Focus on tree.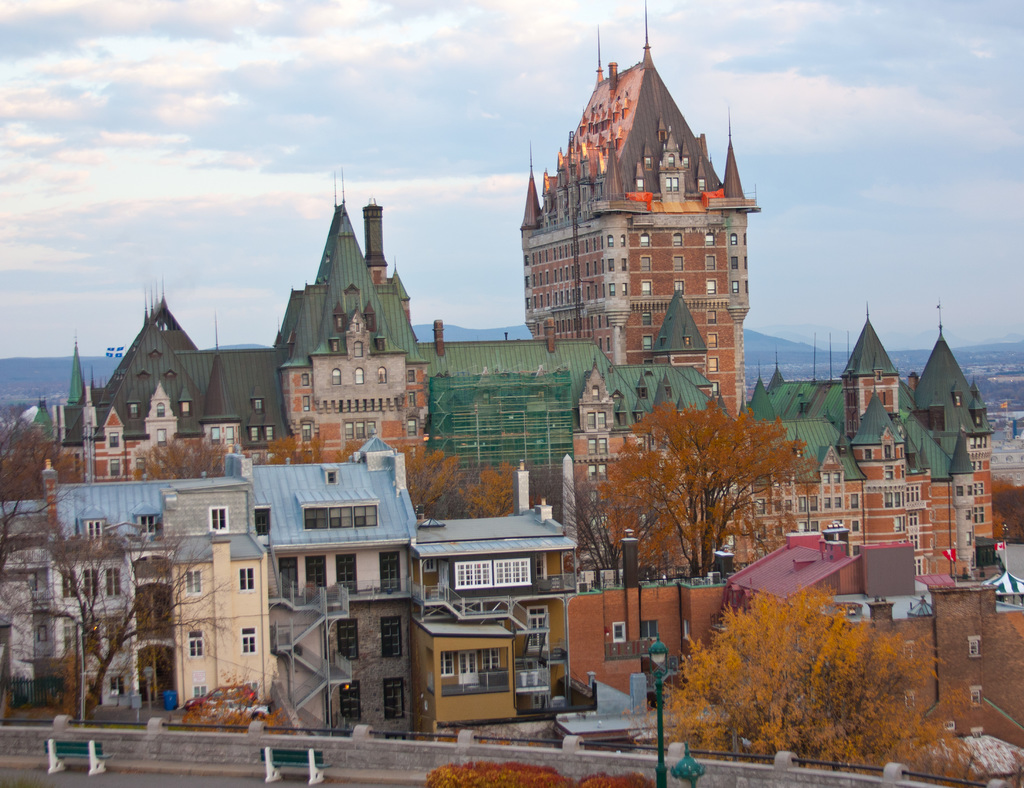
Focused at x1=459, y1=463, x2=554, y2=515.
